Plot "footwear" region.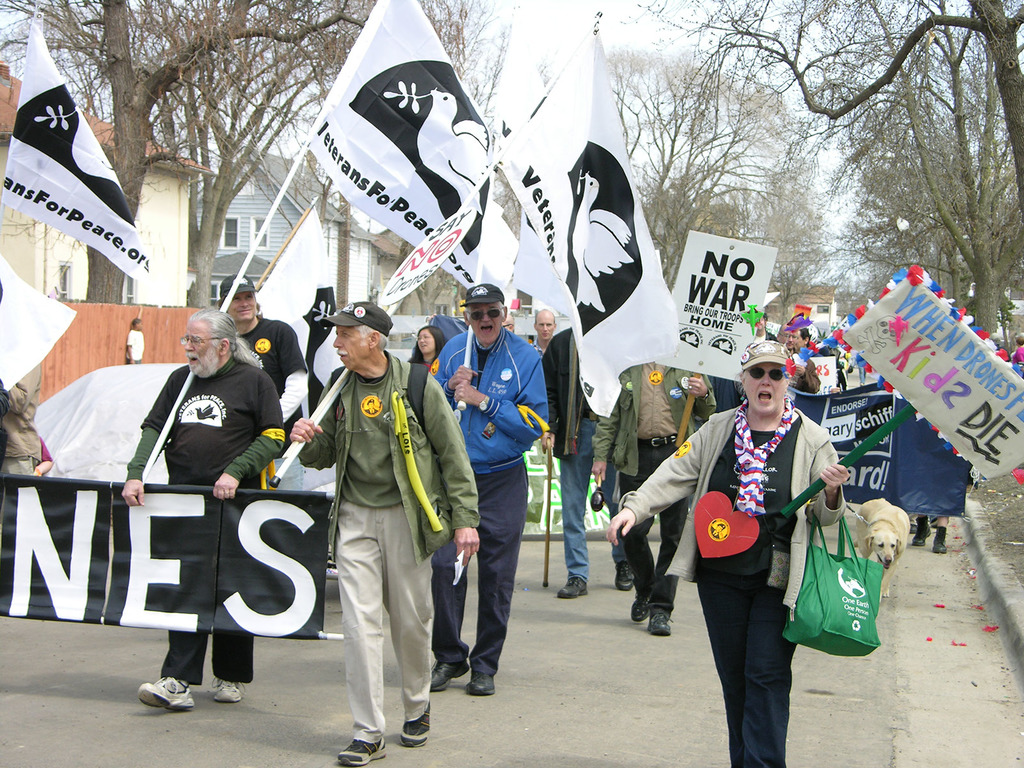
Plotted at pyautogui.locateOnScreen(628, 597, 652, 622).
